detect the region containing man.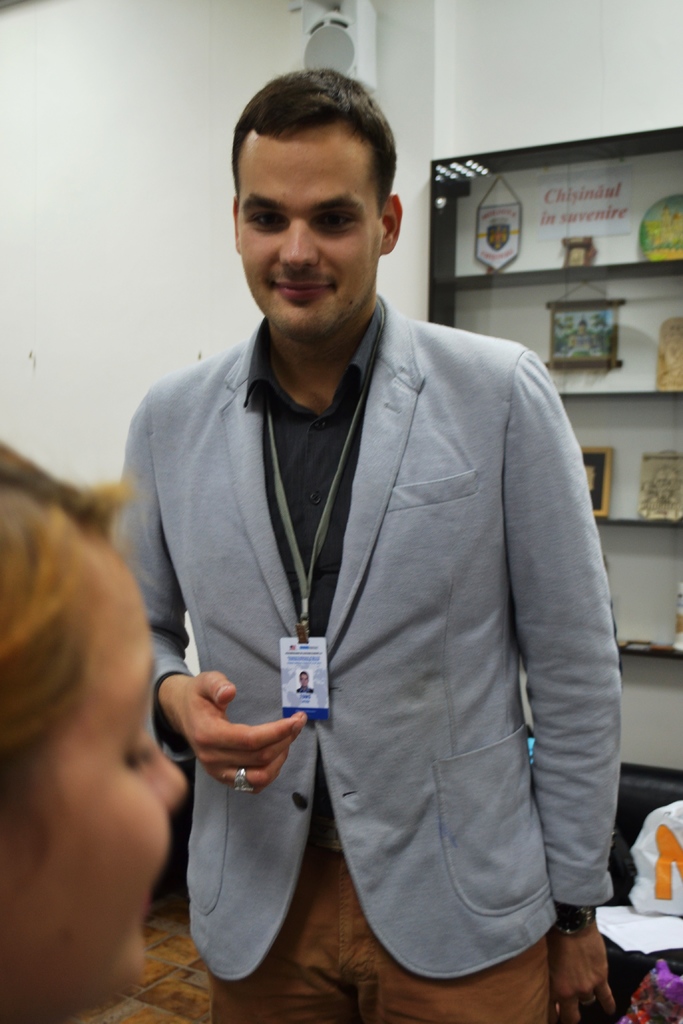
<box>121,57,626,1023</box>.
